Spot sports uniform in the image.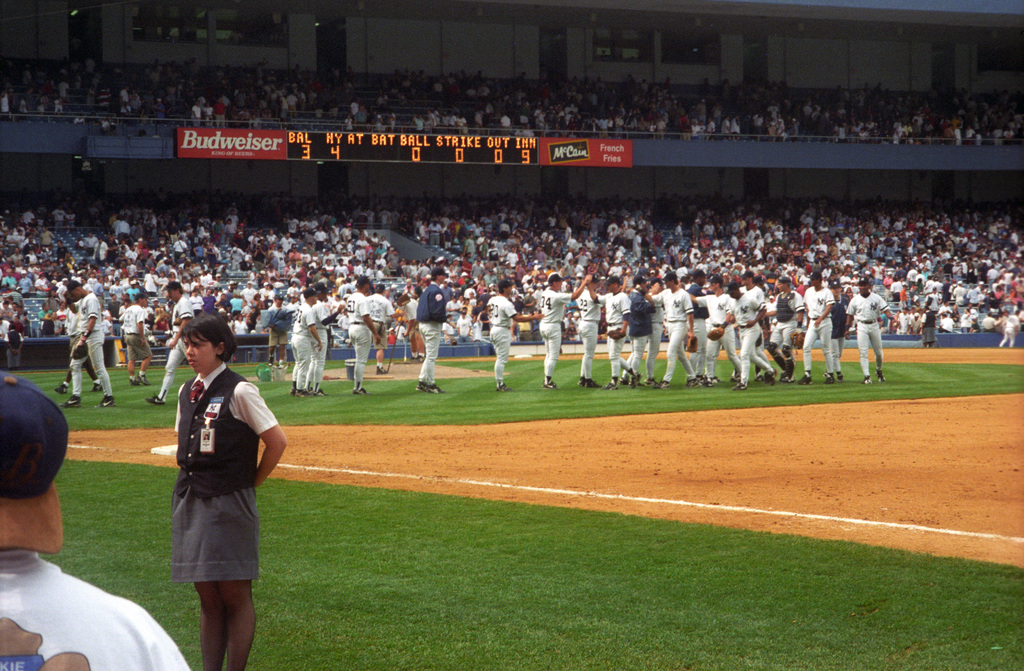
sports uniform found at (x1=122, y1=299, x2=150, y2=358).
